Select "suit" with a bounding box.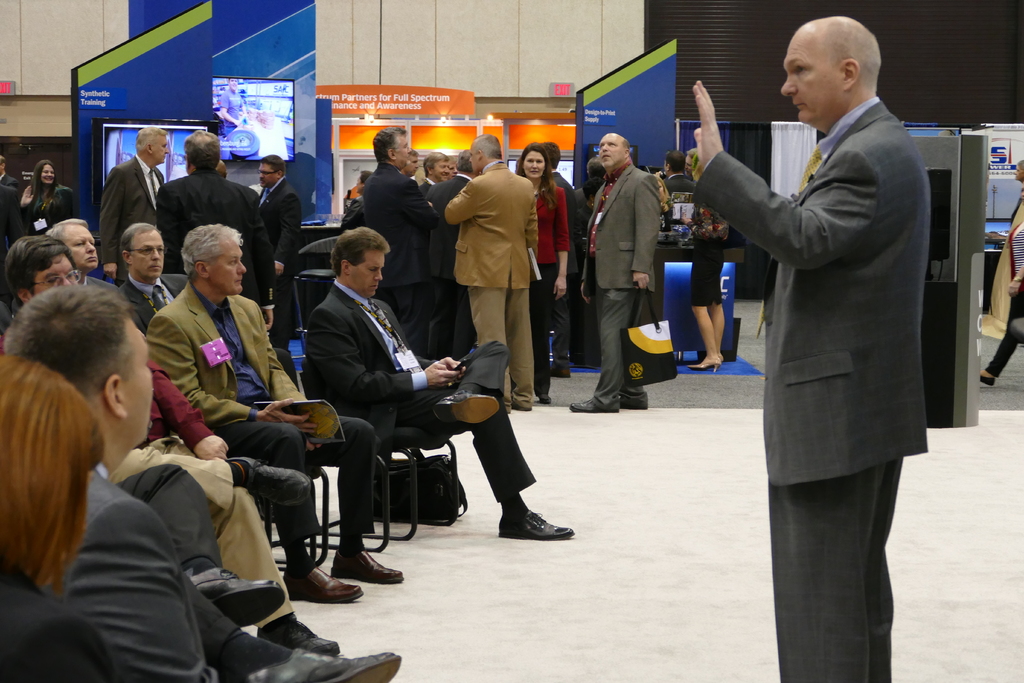
(left=587, top=165, right=660, bottom=409).
